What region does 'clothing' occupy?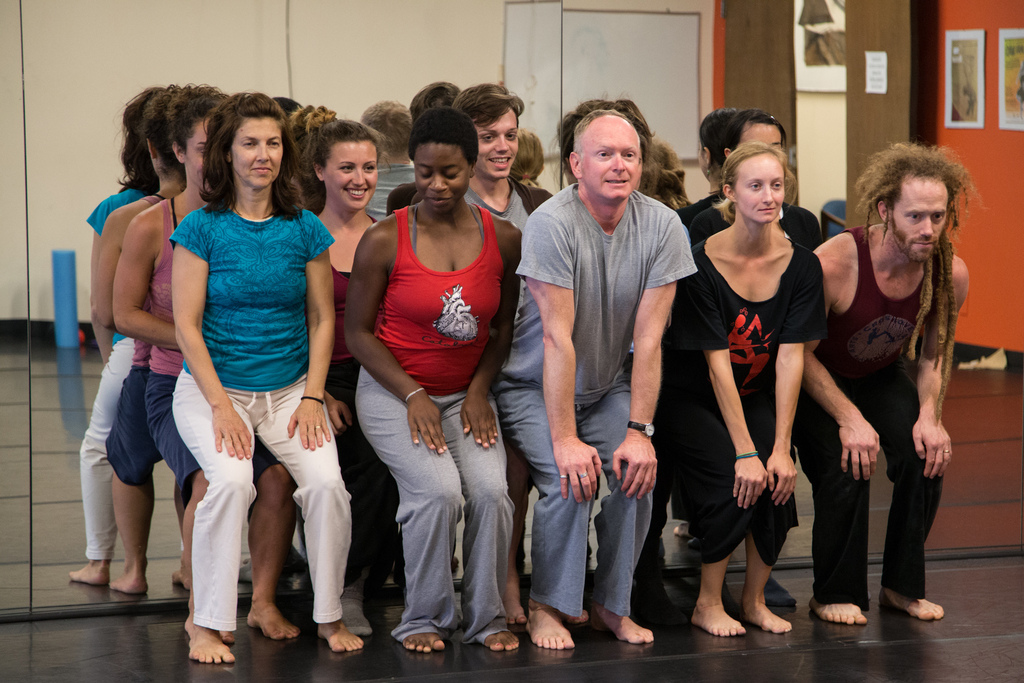
locate(675, 183, 831, 251).
